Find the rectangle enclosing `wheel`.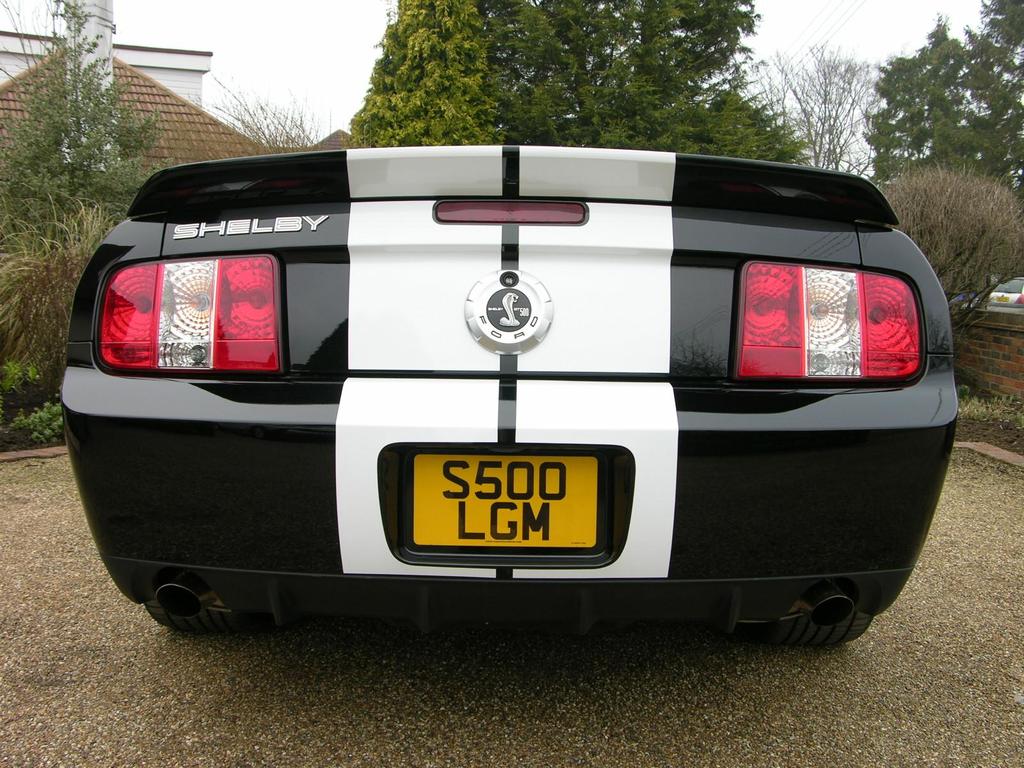
{"left": 765, "top": 603, "right": 863, "bottom": 645}.
